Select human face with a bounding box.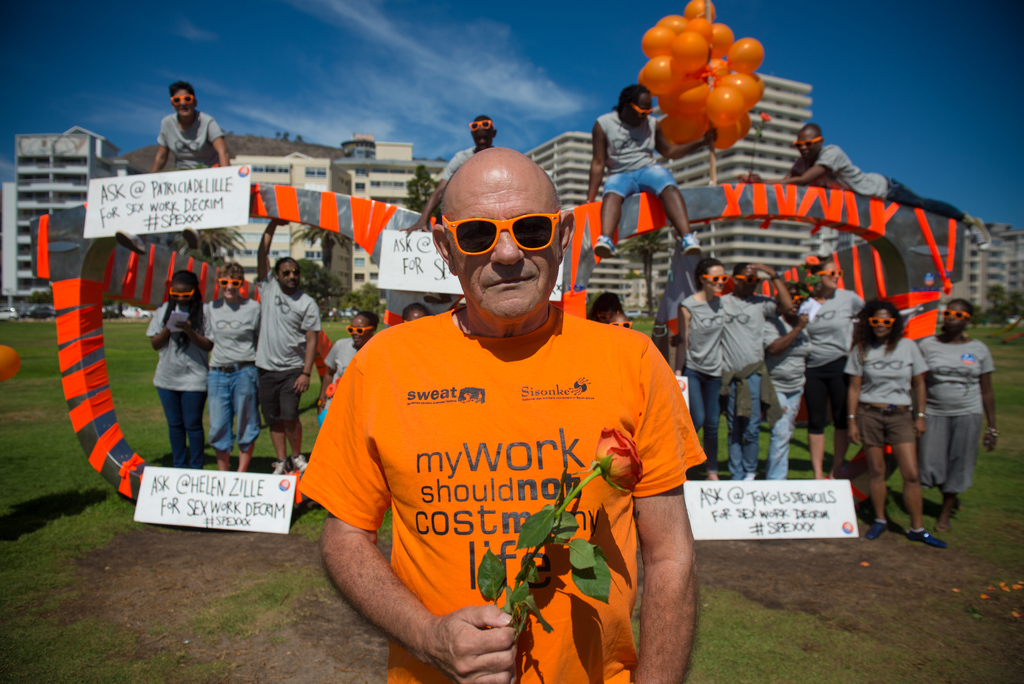
region(221, 273, 241, 301).
